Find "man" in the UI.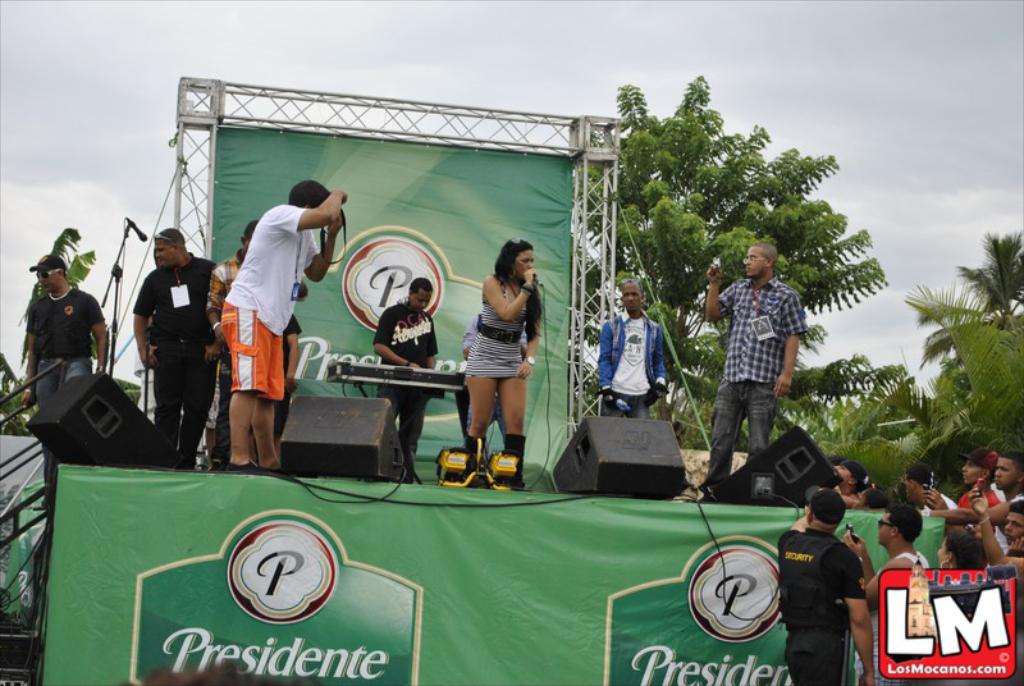
UI element at crop(595, 276, 671, 419).
